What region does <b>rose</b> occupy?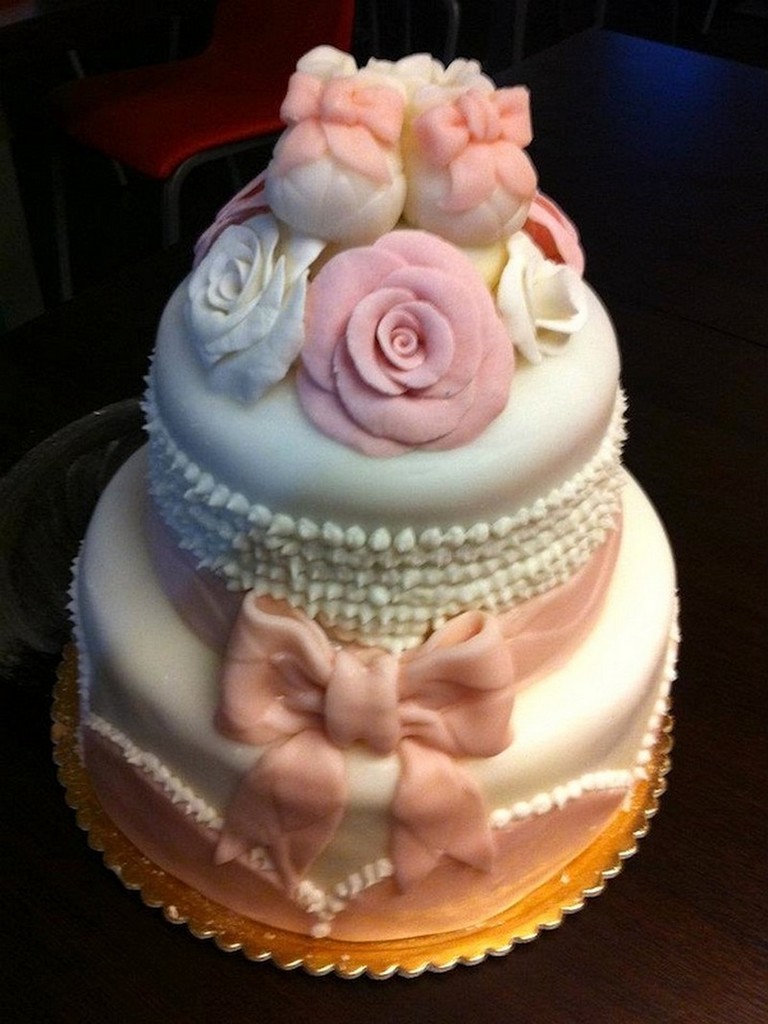
rect(293, 231, 509, 459).
